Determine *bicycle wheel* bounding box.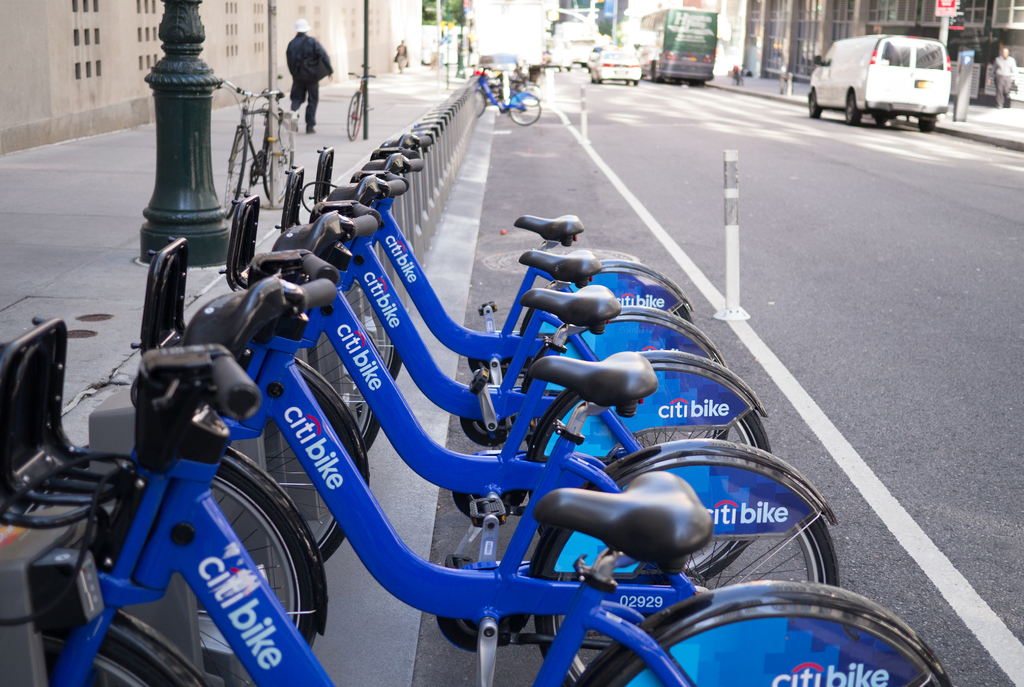
Determined: (left=300, top=178, right=333, bottom=219).
